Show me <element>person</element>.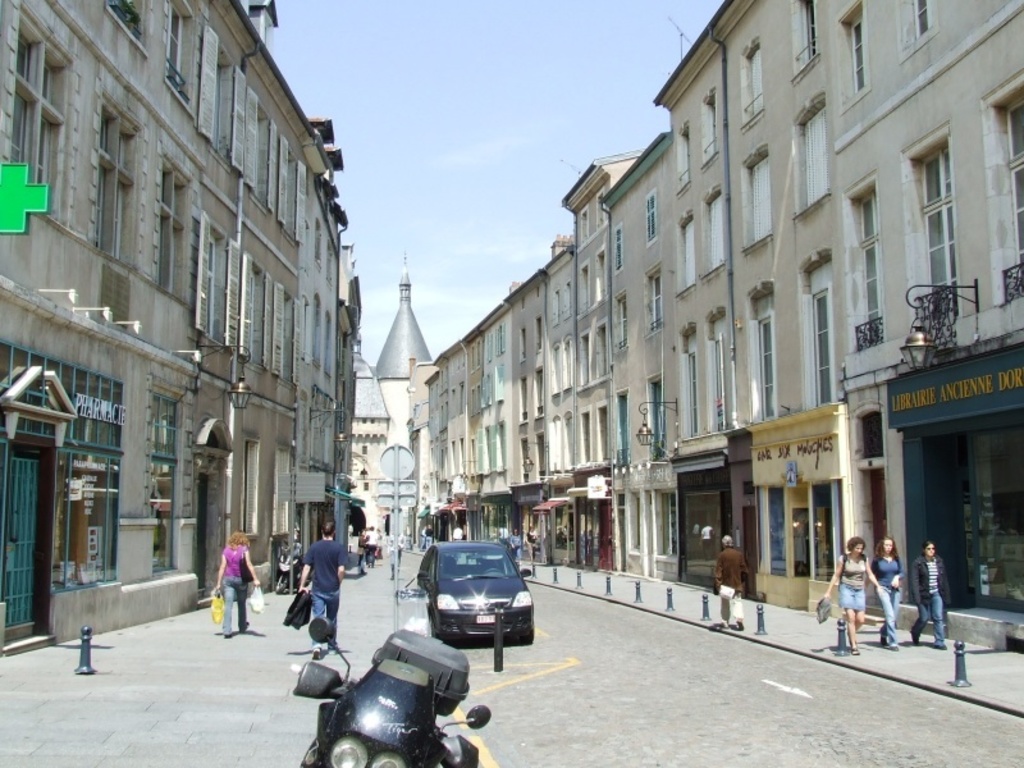
<element>person</element> is here: [385, 527, 406, 576].
